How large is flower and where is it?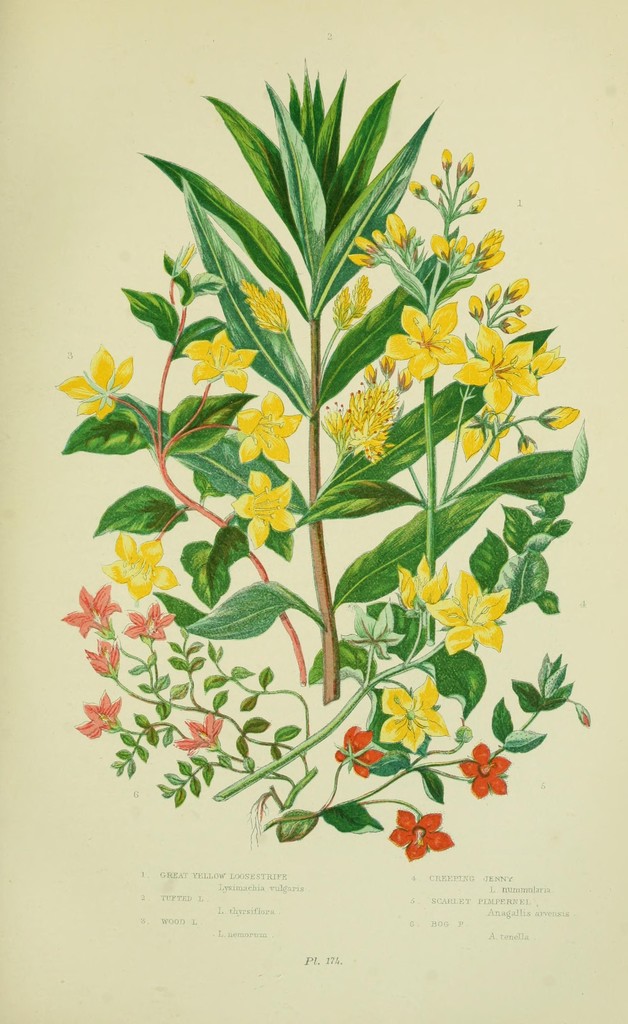
Bounding box: 455,740,510,802.
